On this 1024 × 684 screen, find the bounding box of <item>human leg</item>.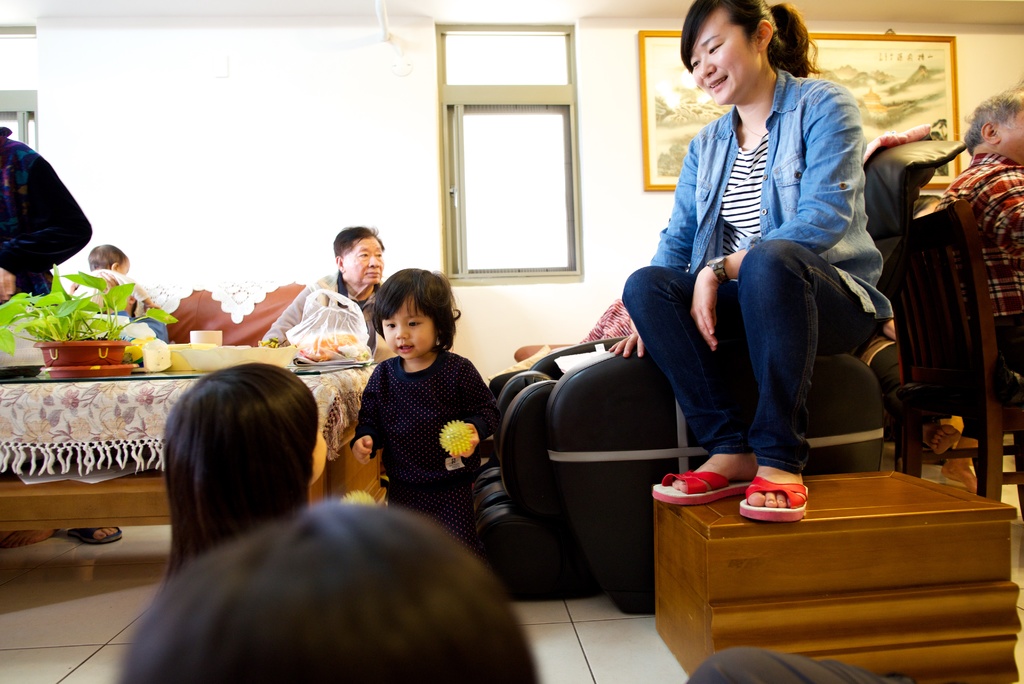
Bounding box: bbox=(618, 261, 731, 510).
